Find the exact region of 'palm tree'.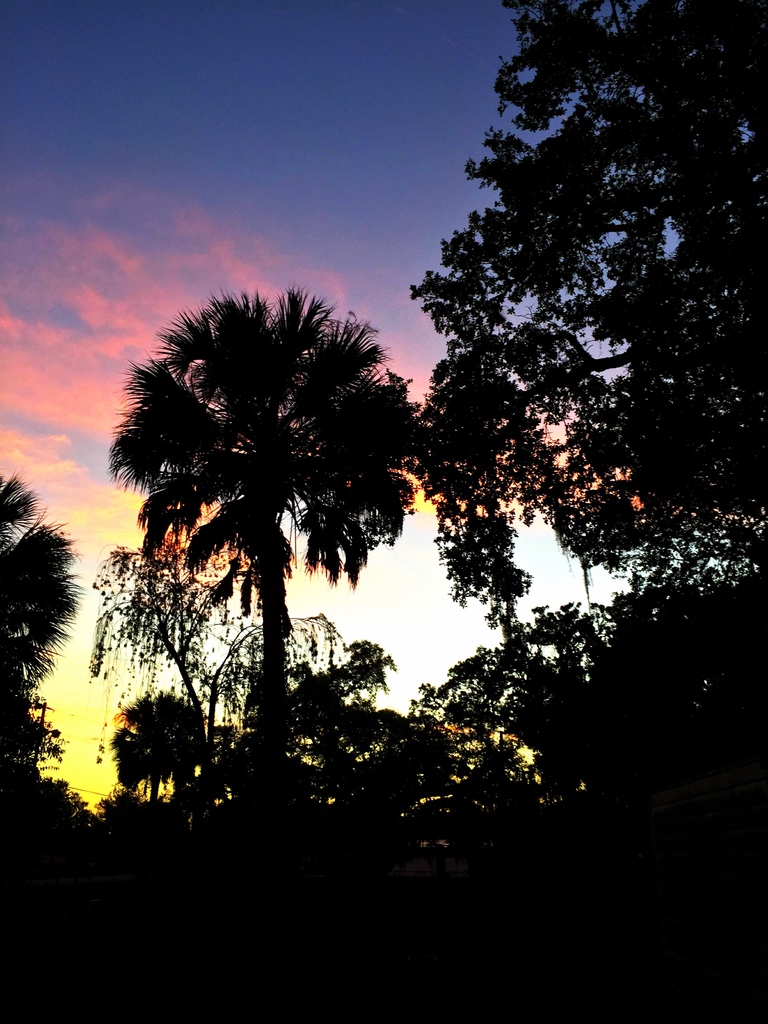
Exact region: [left=430, top=321, right=610, bottom=850].
